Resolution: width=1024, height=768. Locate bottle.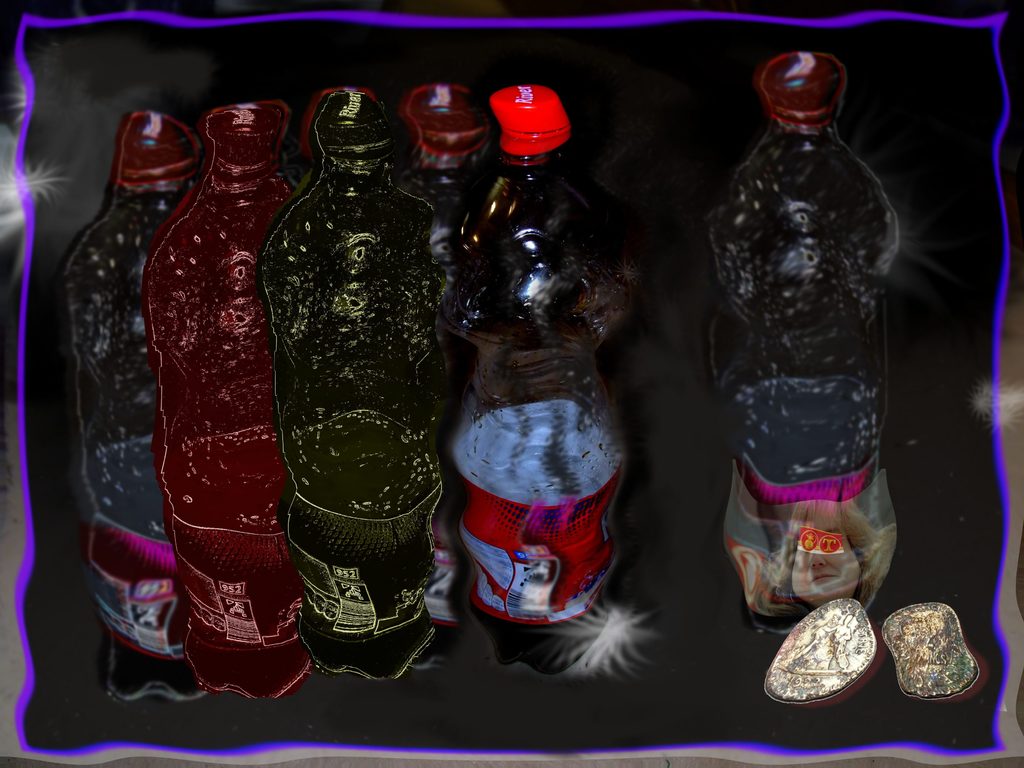
(704,57,910,634).
